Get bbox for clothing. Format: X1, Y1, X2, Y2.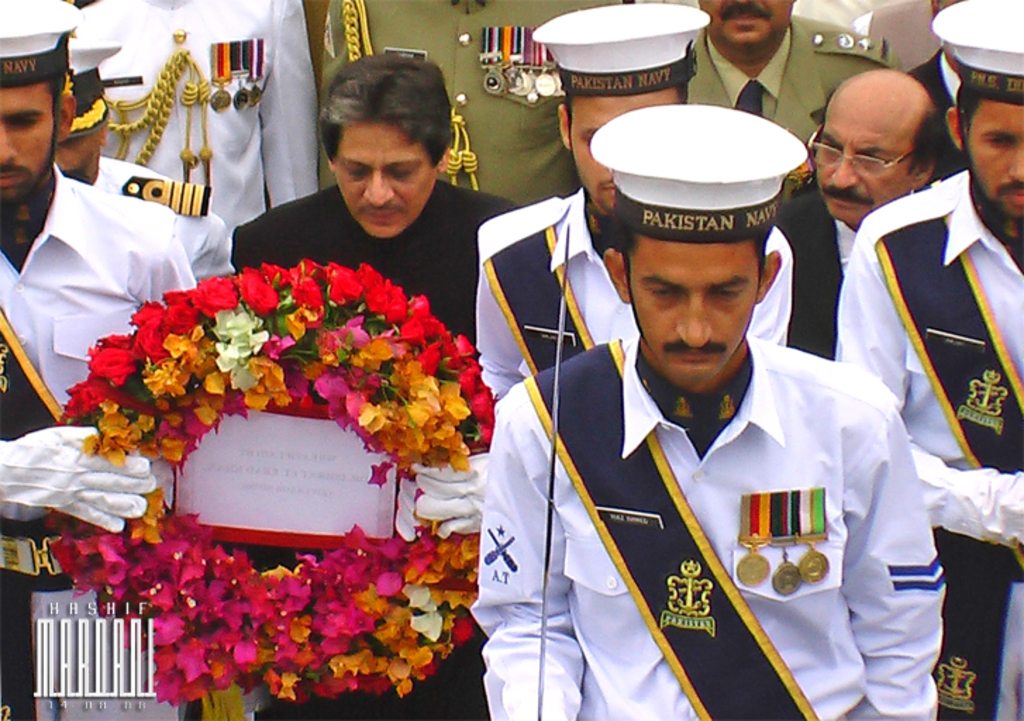
317, 0, 624, 199.
